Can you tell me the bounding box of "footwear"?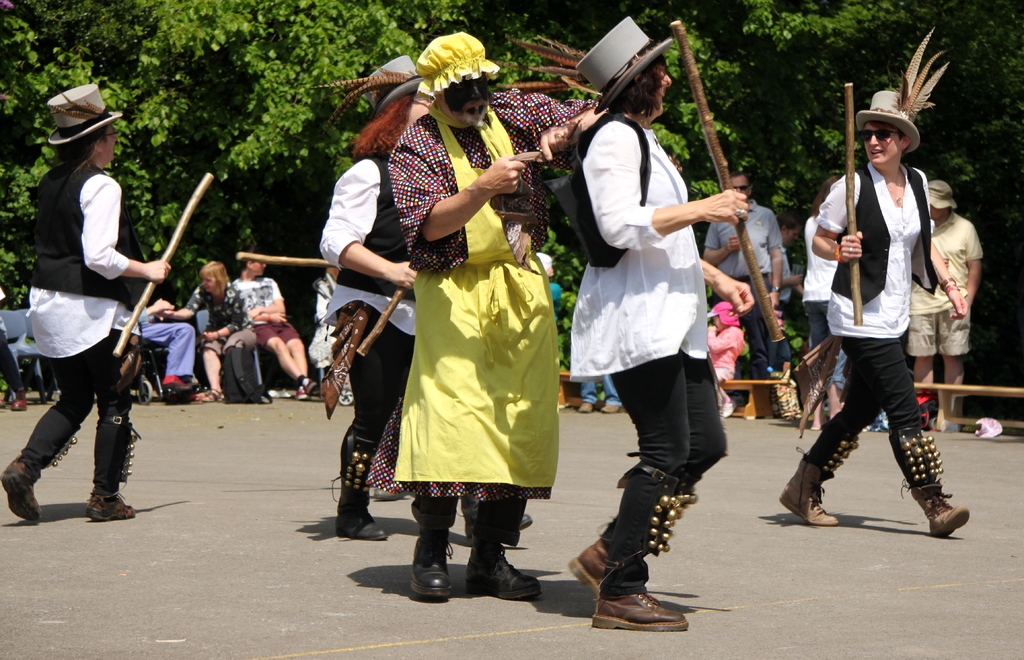
left=335, top=498, right=388, bottom=542.
